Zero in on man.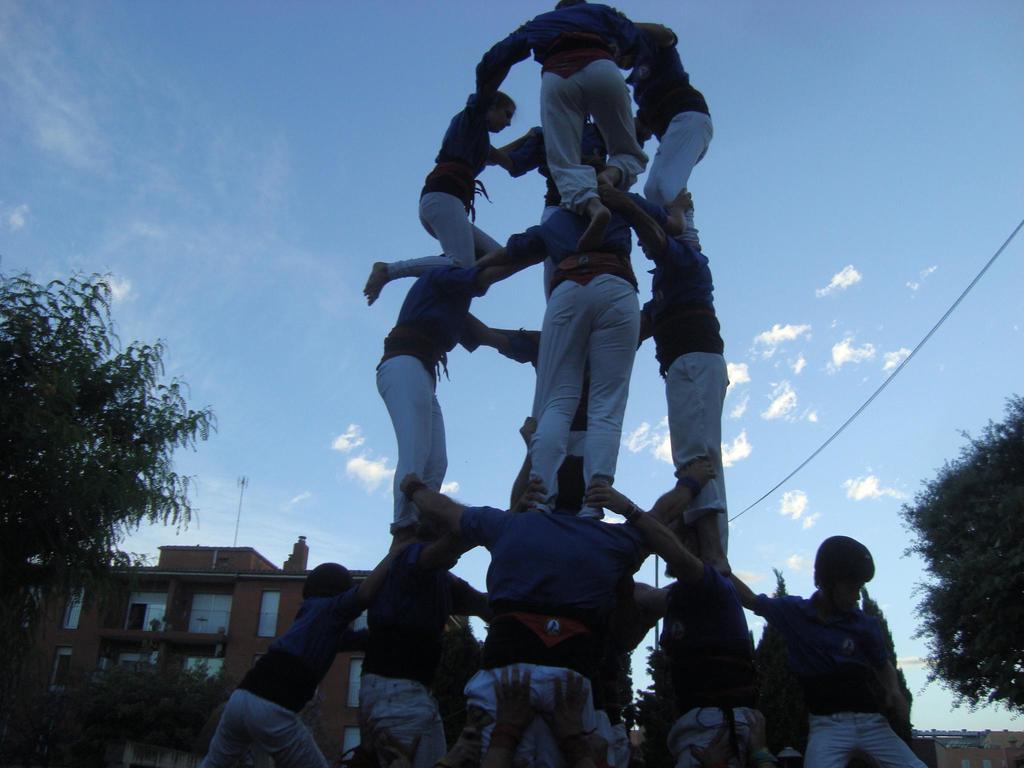
Zeroed in: <bbox>477, 0, 680, 258</bbox>.
